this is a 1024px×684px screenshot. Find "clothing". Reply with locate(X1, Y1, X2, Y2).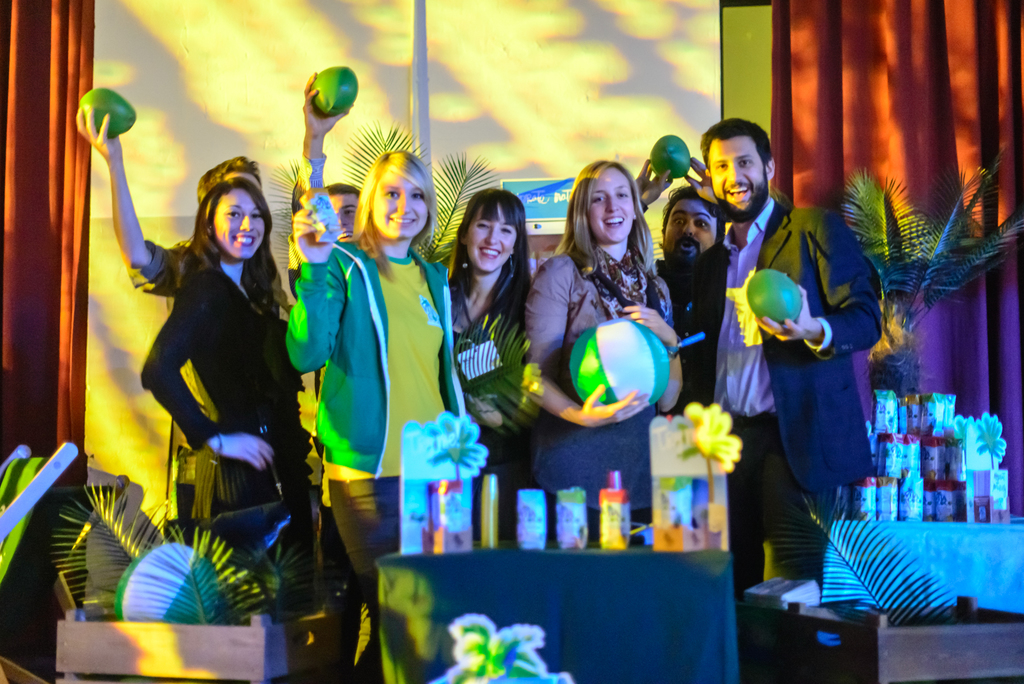
locate(653, 250, 696, 326).
